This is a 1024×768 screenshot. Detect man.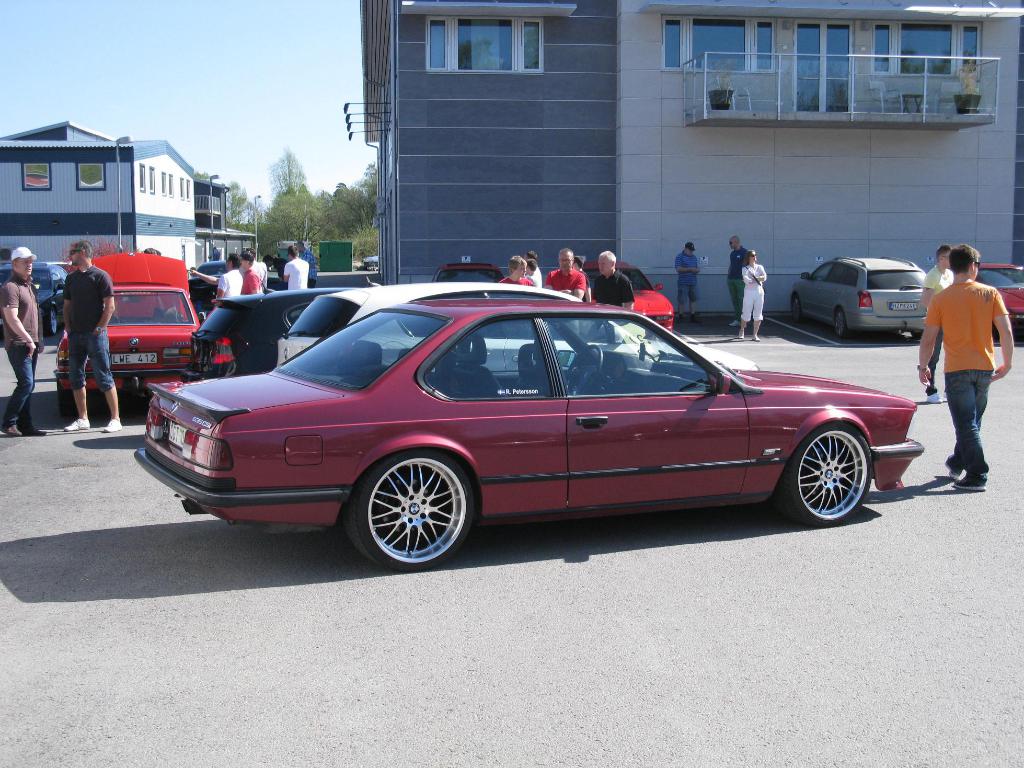
pyautogui.locateOnScreen(188, 255, 243, 311).
